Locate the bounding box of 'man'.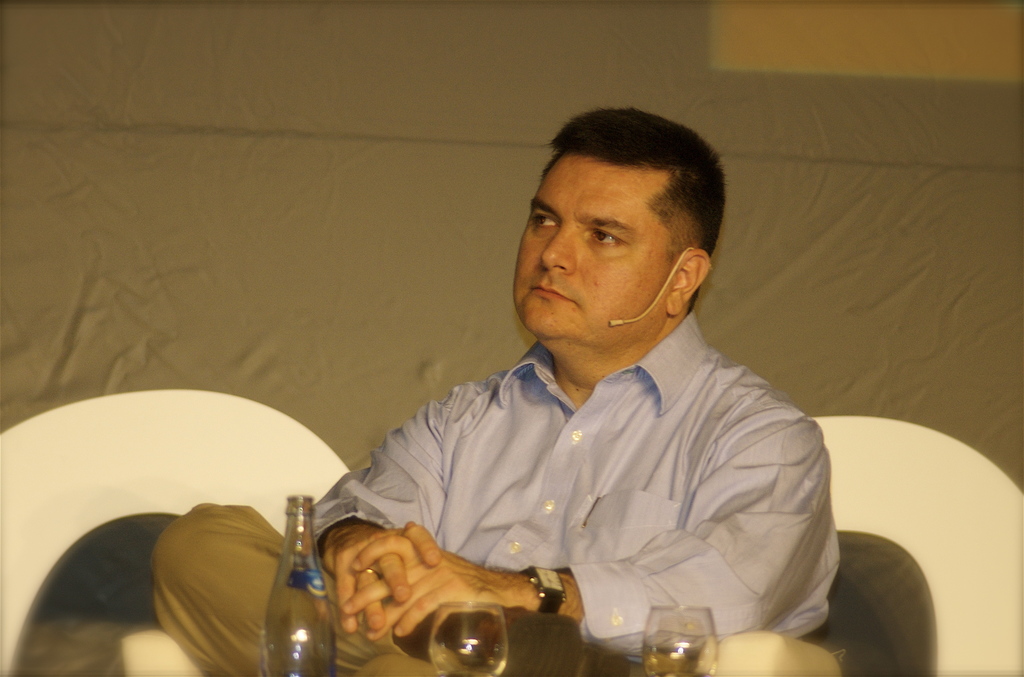
Bounding box: select_region(262, 108, 892, 676).
